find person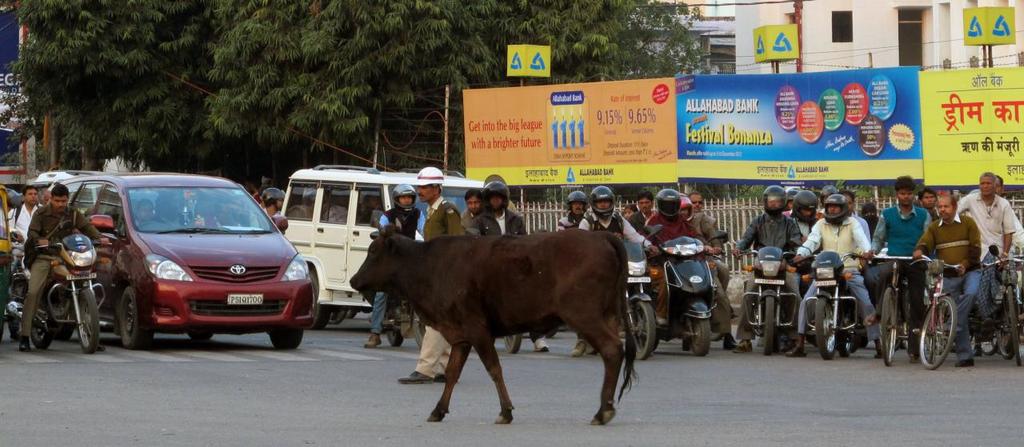
[790,194,883,359]
